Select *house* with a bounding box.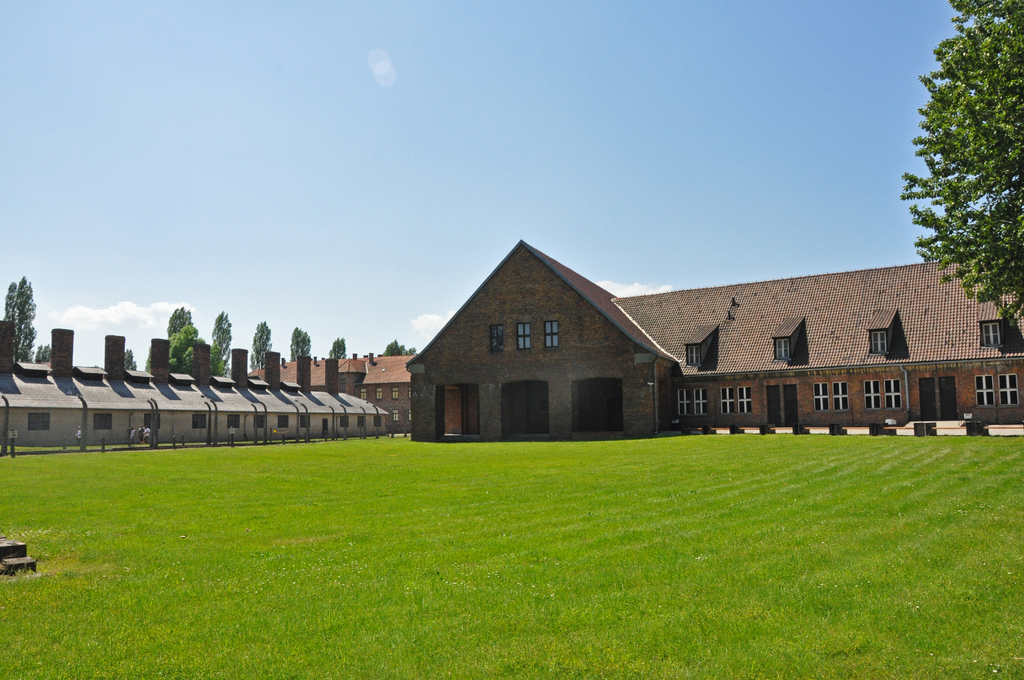
rect(404, 241, 1023, 440).
